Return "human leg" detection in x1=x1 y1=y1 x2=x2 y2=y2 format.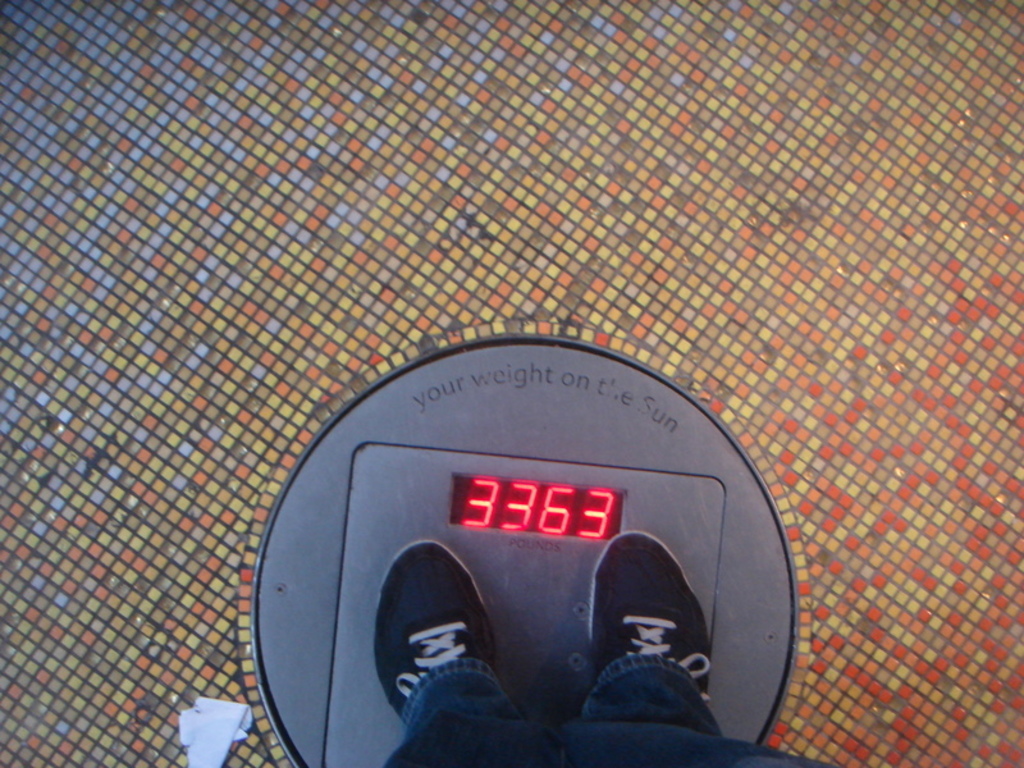
x1=589 y1=532 x2=829 y2=765.
